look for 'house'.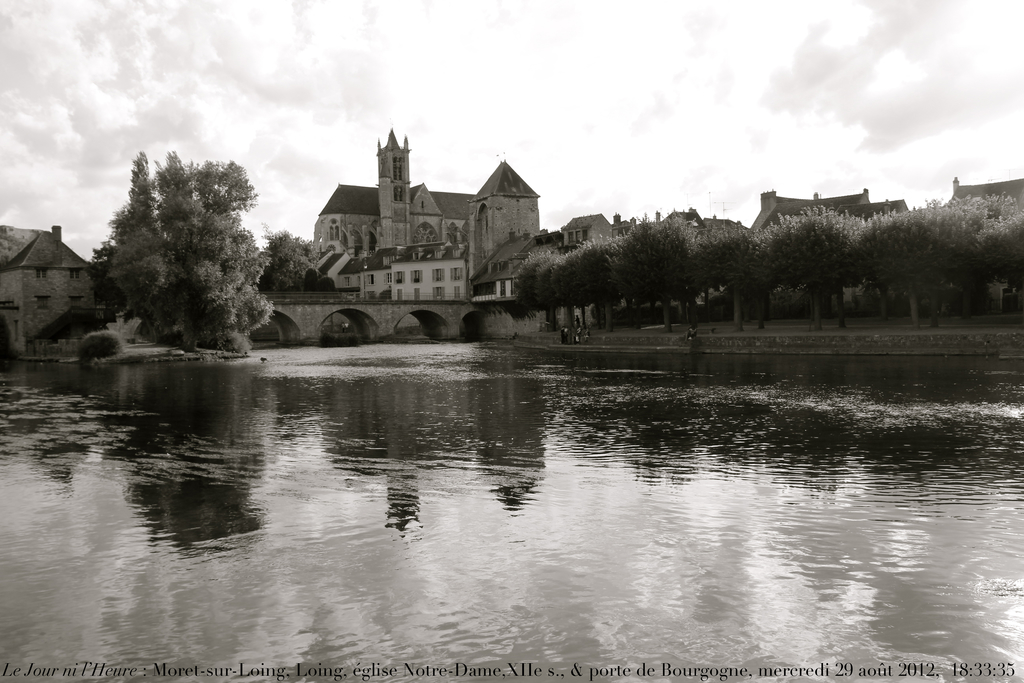
Found: left=364, top=245, right=404, bottom=293.
